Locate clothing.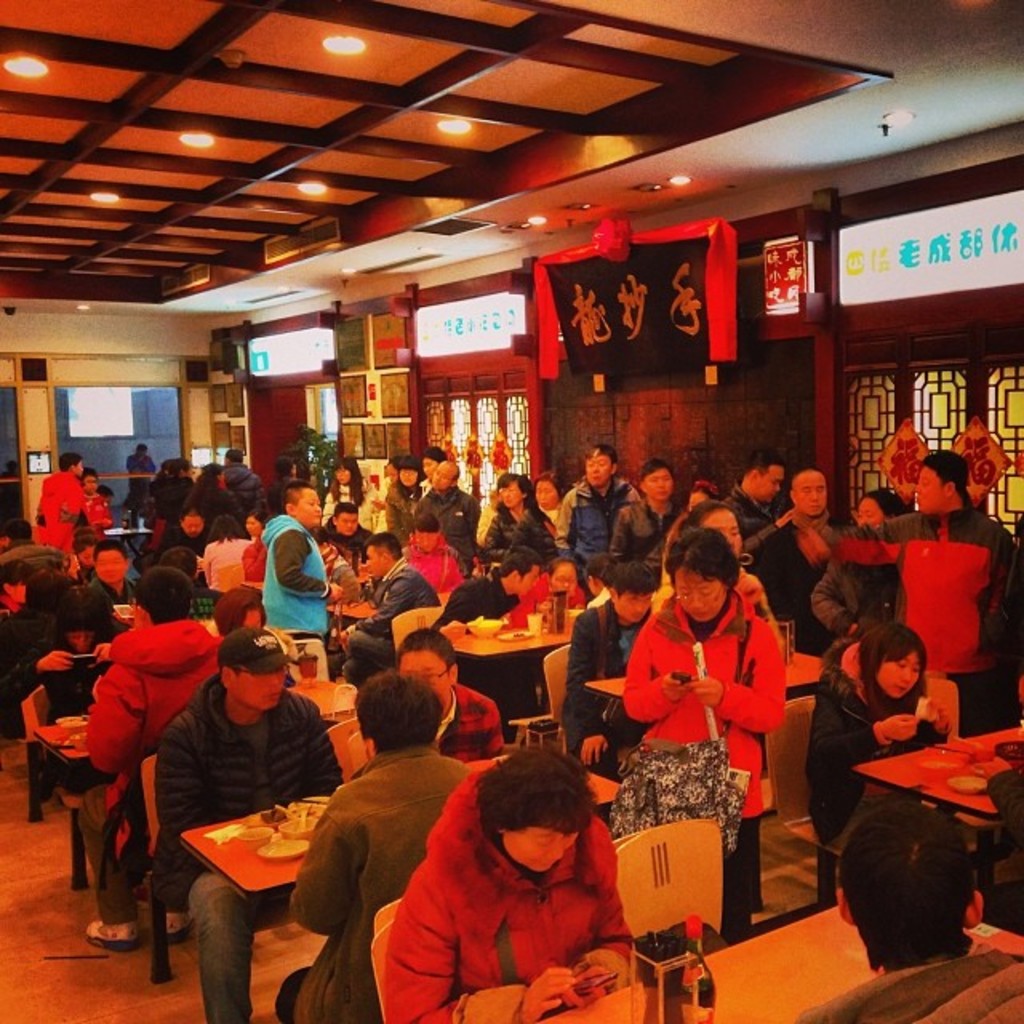
Bounding box: 619,590,784,939.
